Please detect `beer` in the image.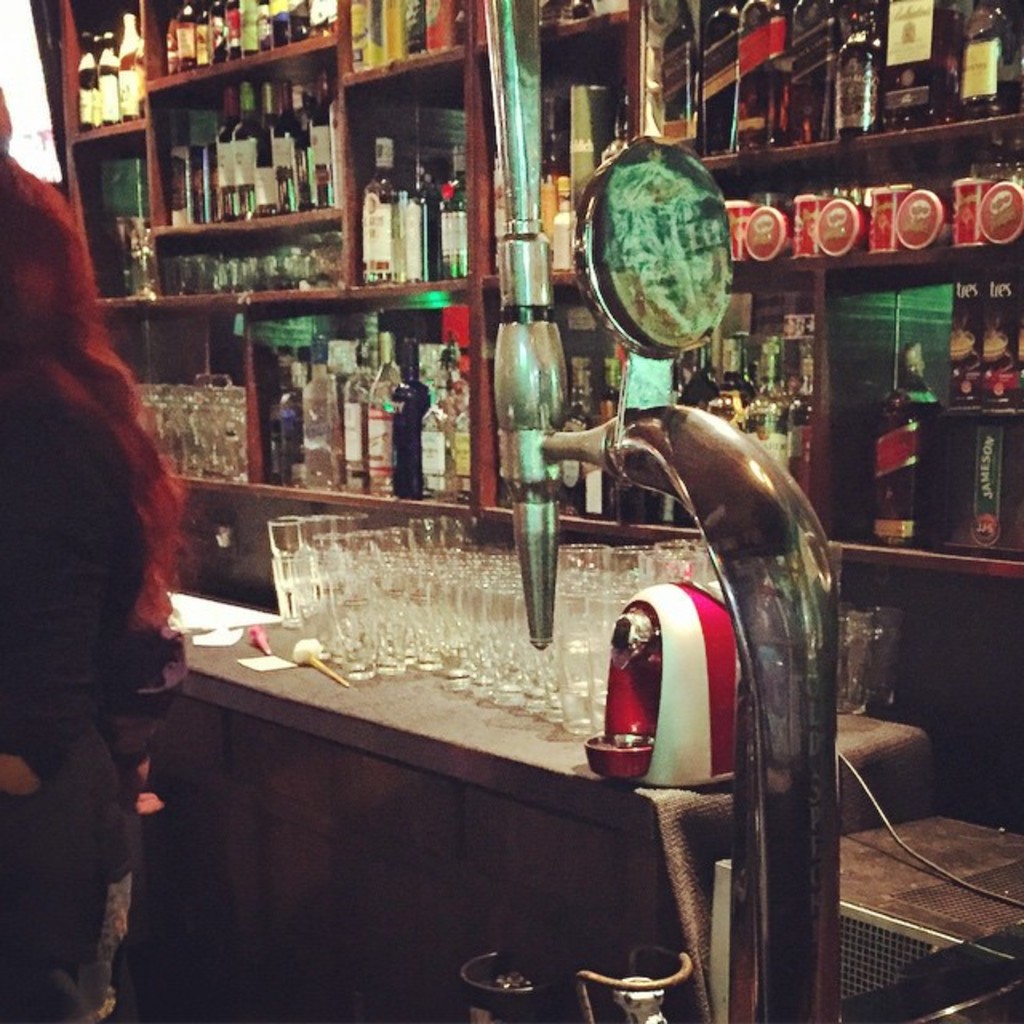
box=[344, 317, 374, 491].
